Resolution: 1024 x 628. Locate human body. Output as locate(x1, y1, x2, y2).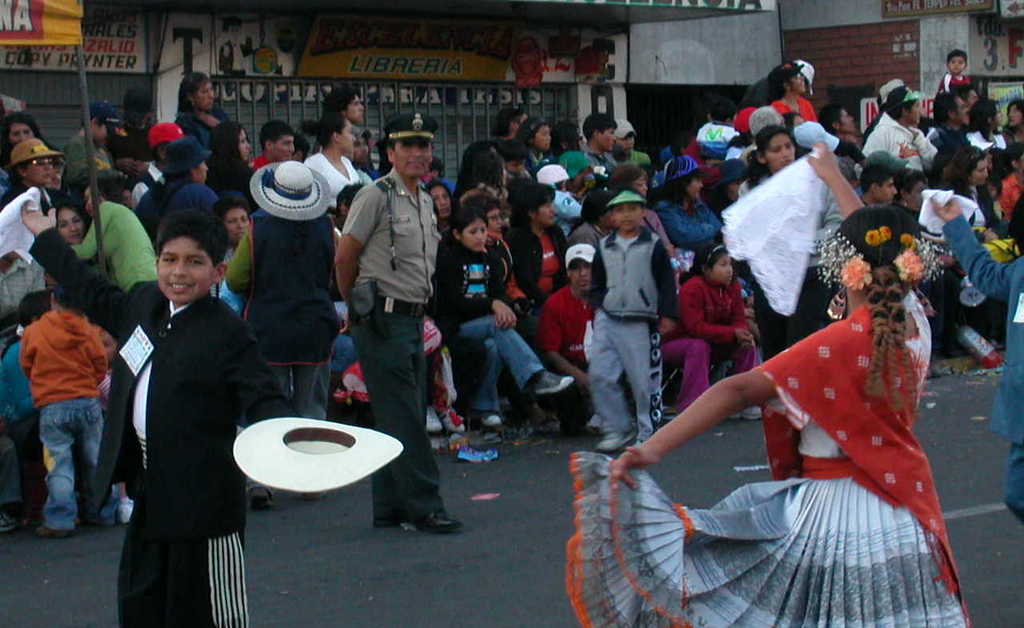
locate(558, 146, 598, 203).
